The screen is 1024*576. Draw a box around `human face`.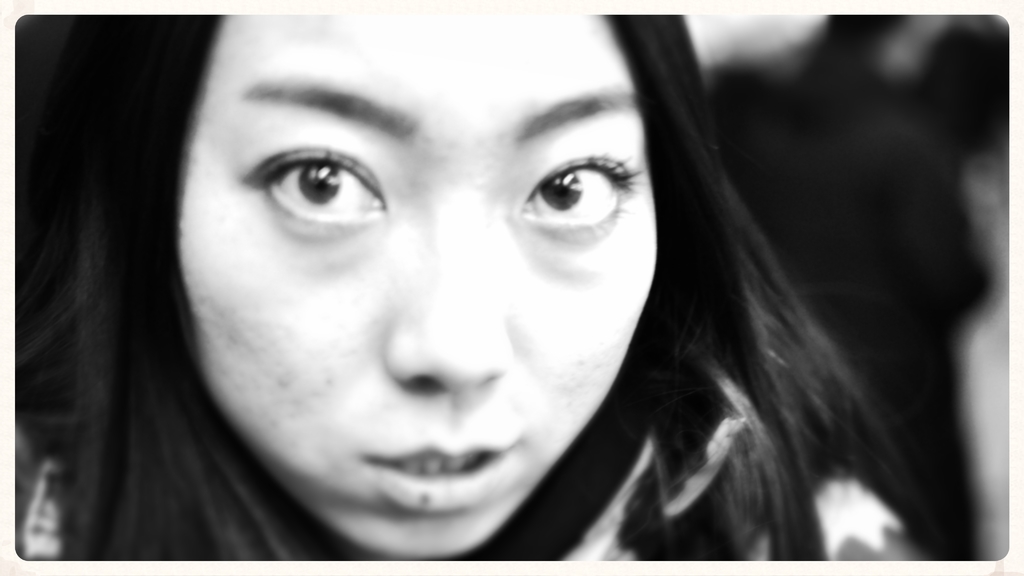
{"x1": 172, "y1": 3, "x2": 657, "y2": 566}.
